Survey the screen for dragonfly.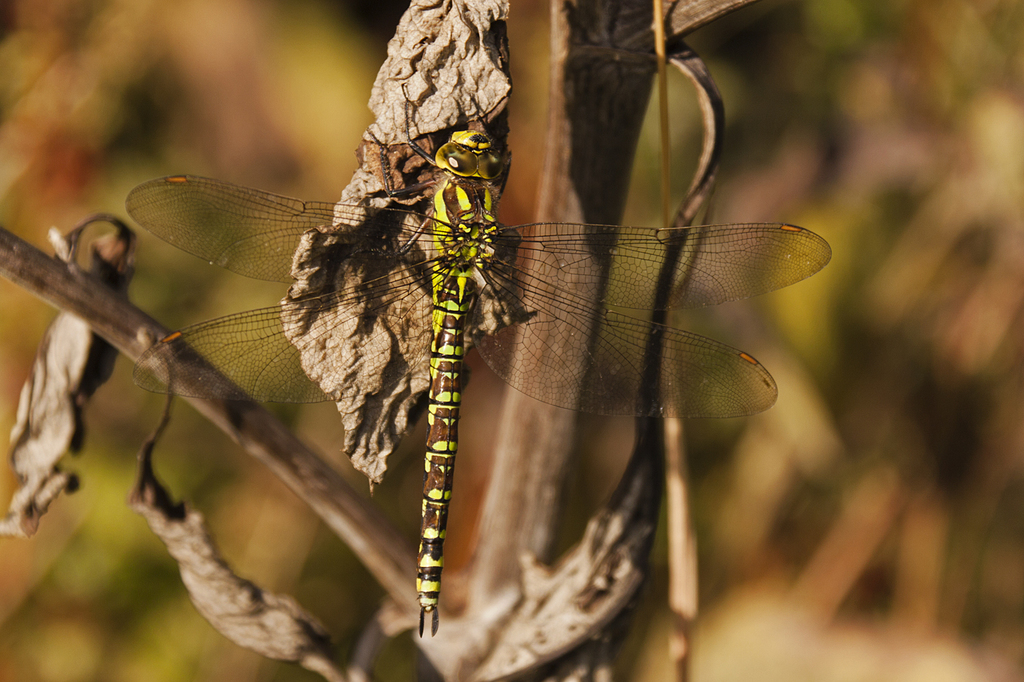
Survey found: <region>123, 81, 836, 635</region>.
